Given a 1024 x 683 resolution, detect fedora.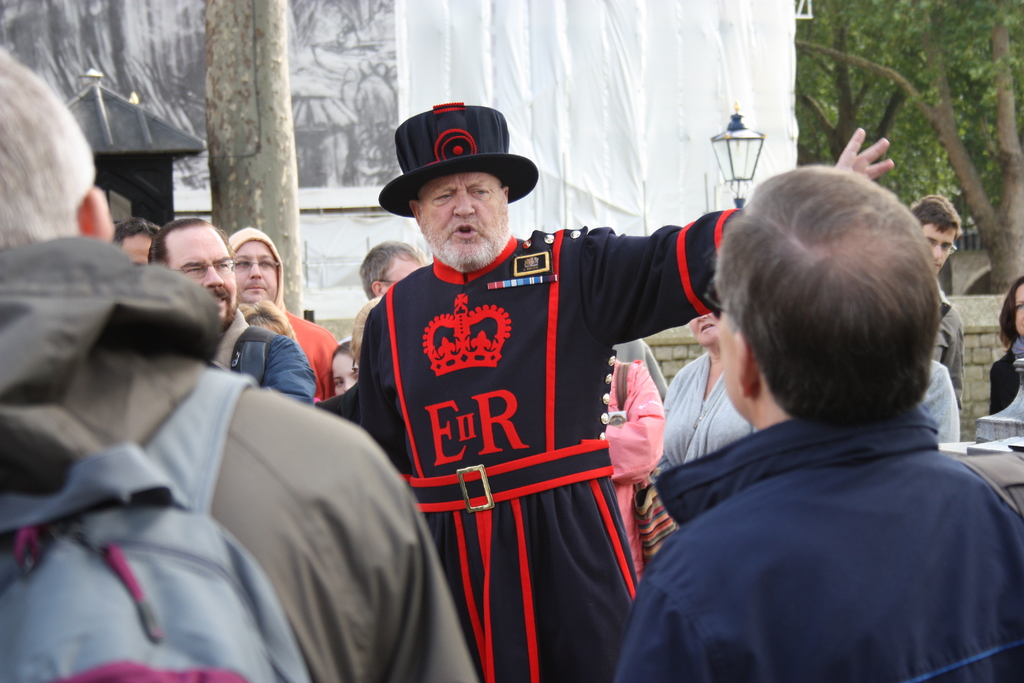
[377, 97, 537, 217].
